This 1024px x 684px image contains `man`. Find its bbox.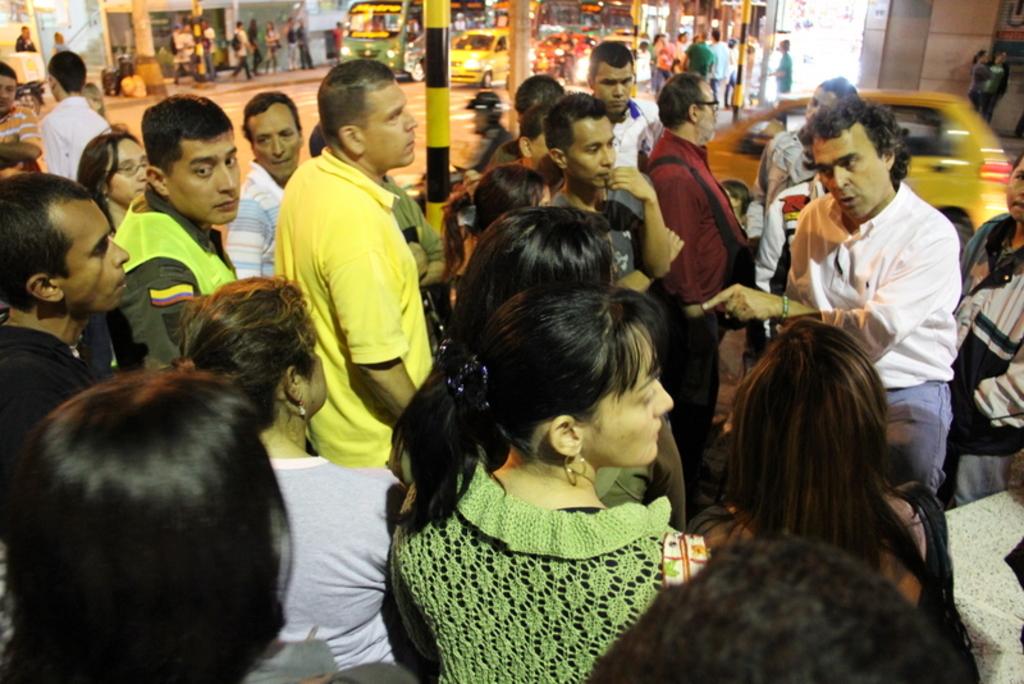
699 22 722 106.
